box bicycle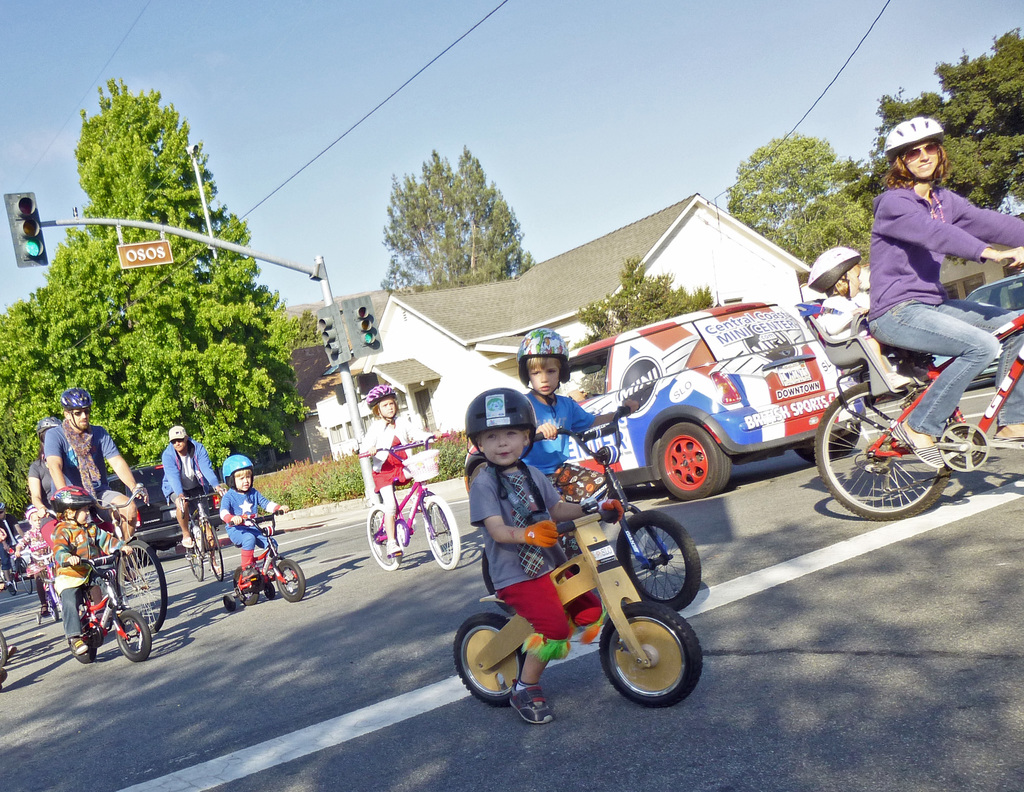
[x1=443, y1=493, x2=719, y2=700]
